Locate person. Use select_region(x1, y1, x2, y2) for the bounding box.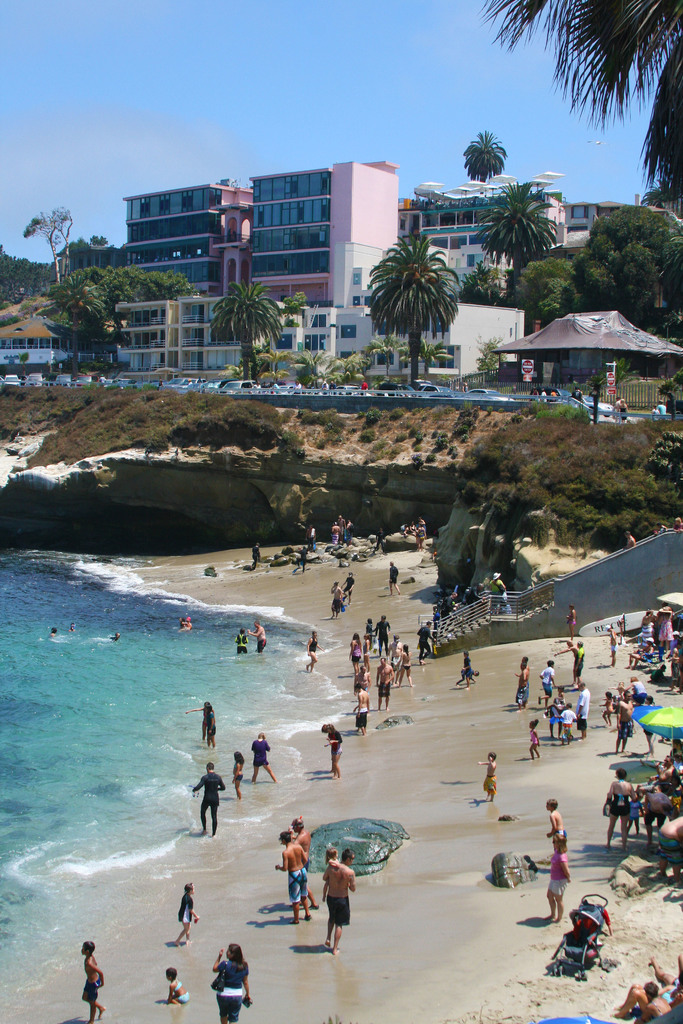
select_region(252, 541, 263, 570).
